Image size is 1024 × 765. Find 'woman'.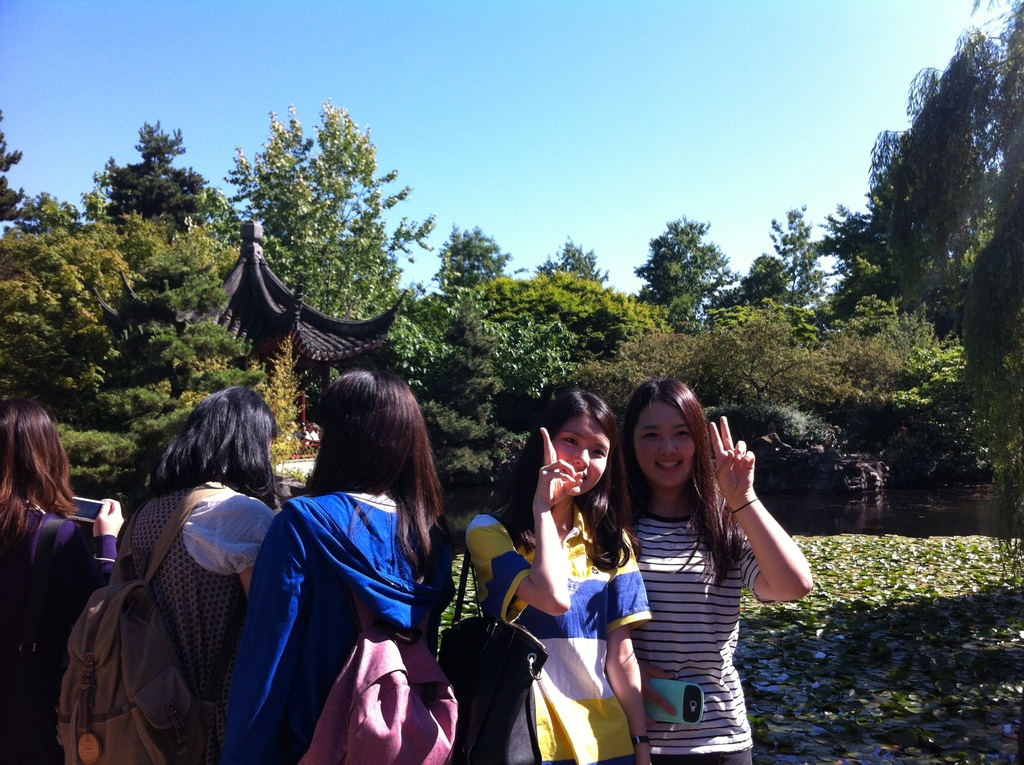
[x1=0, y1=399, x2=126, y2=764].
